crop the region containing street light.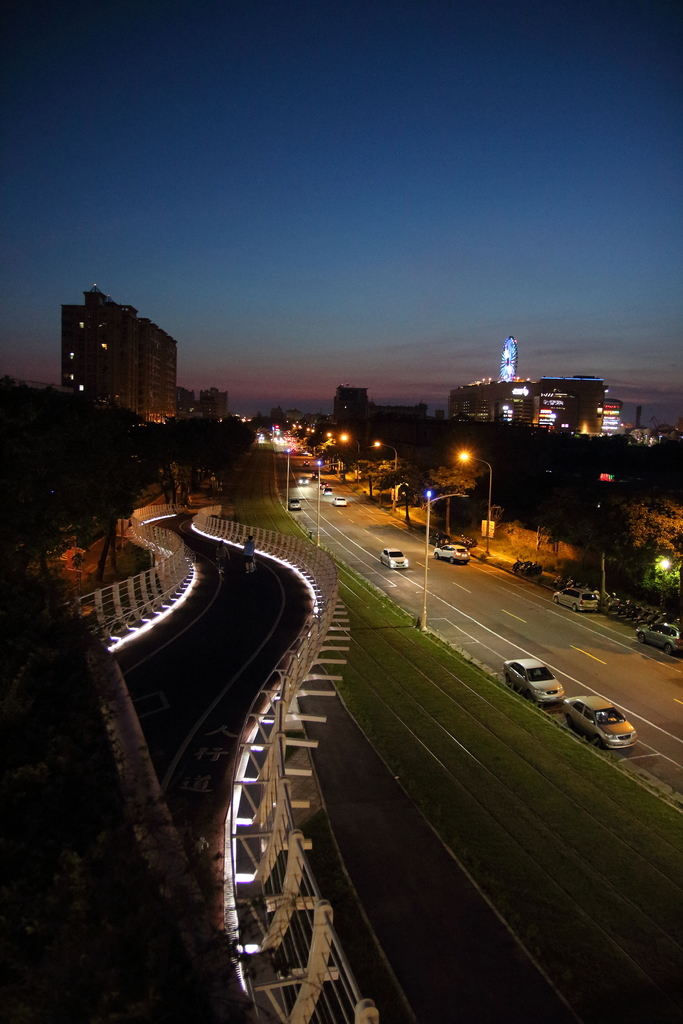
Crop region: detection(418, 492, 468, 635).
